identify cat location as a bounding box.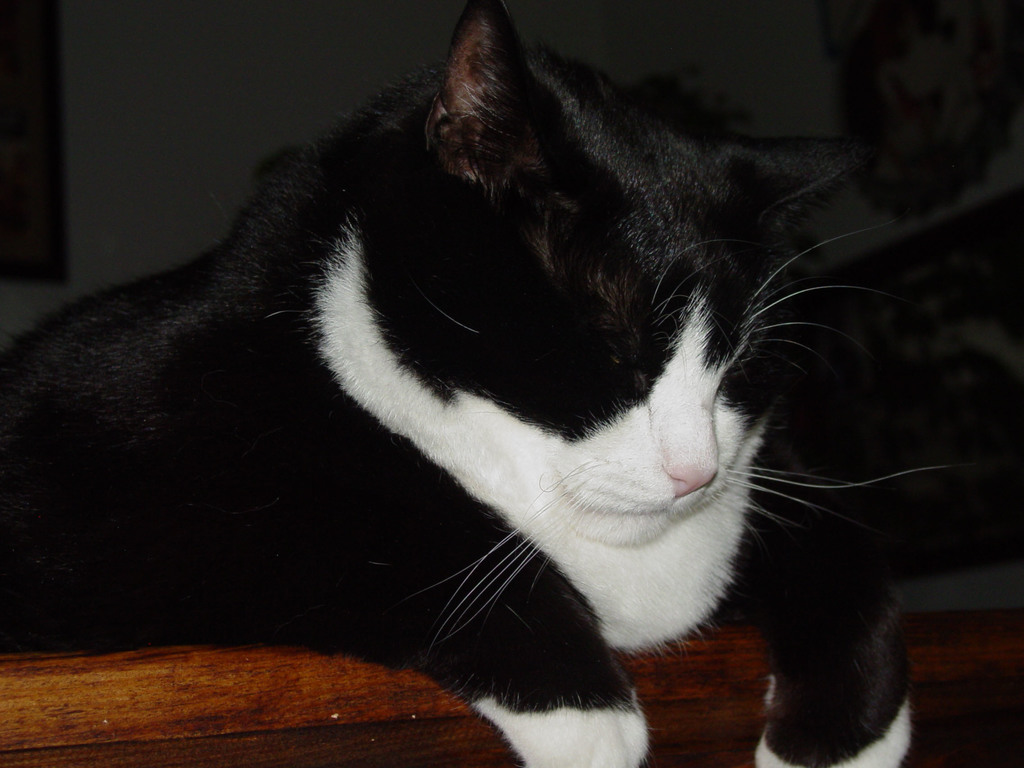
0,0,990,767.
